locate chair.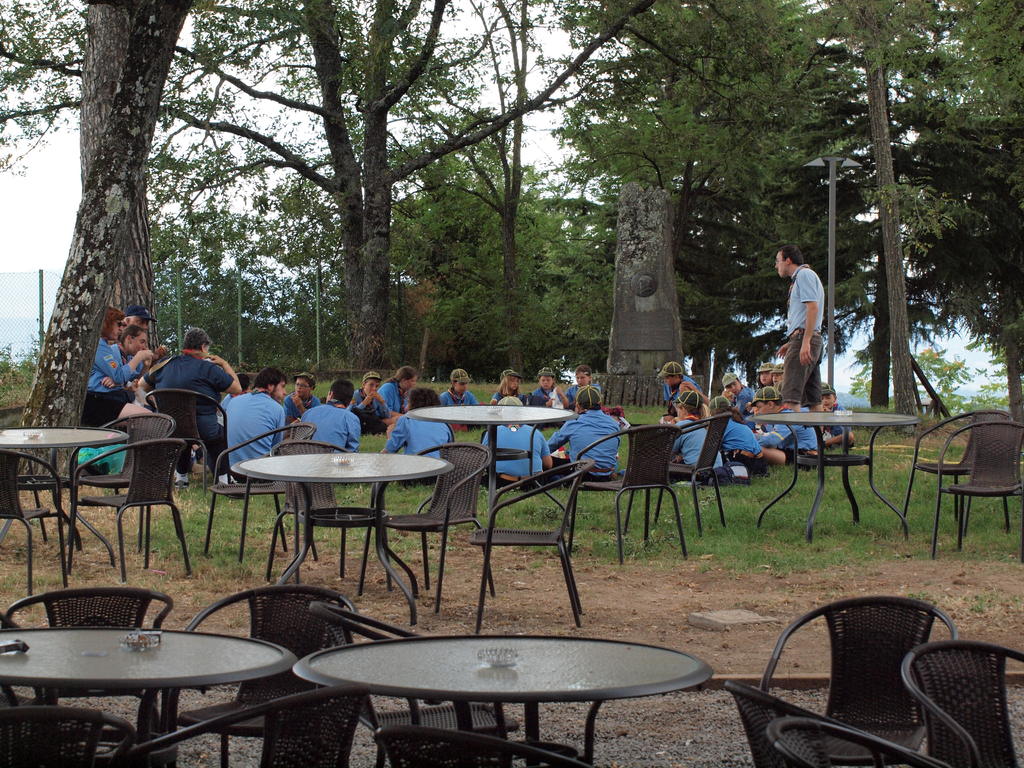
Bounding box: [x1=56, y1=436, x2=189, y2=582].
